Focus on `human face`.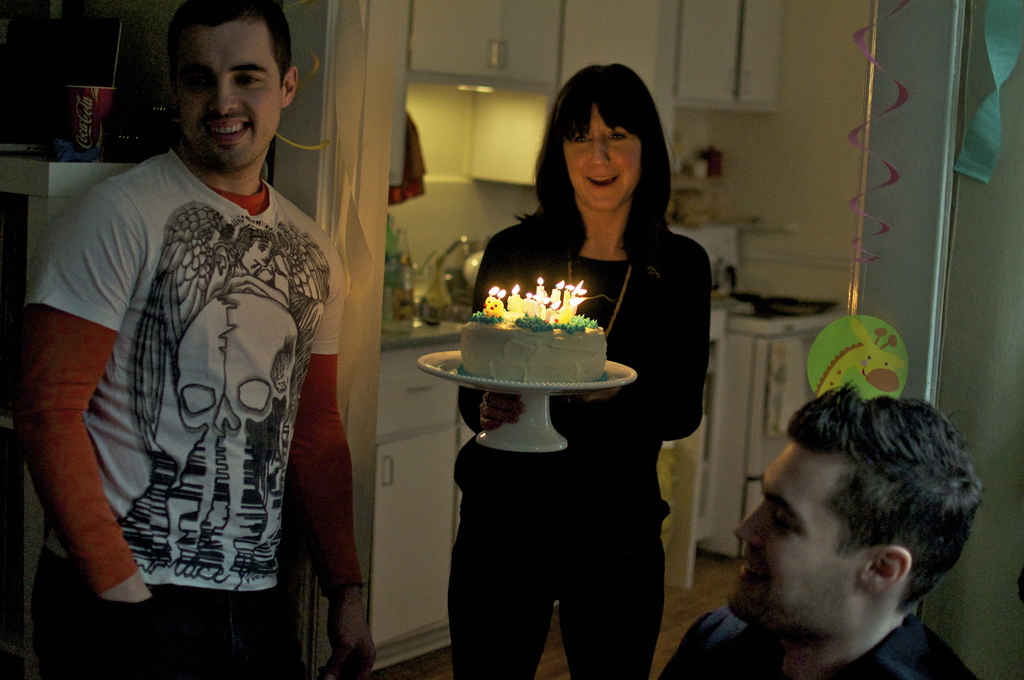
Focused at <bbox>565, 115, 638, 211</bbox>.
